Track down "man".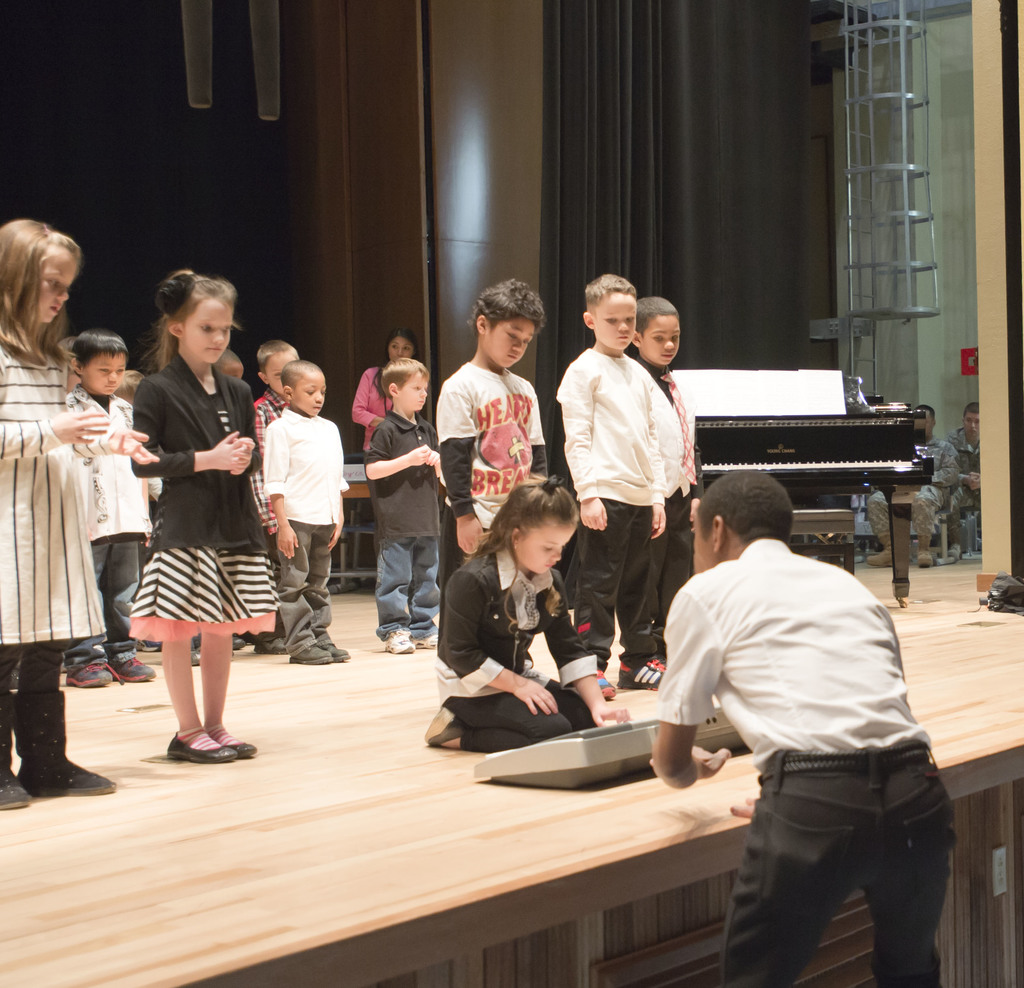
Tracked to (x1=934, y1=400, x2=982, y2=569).
